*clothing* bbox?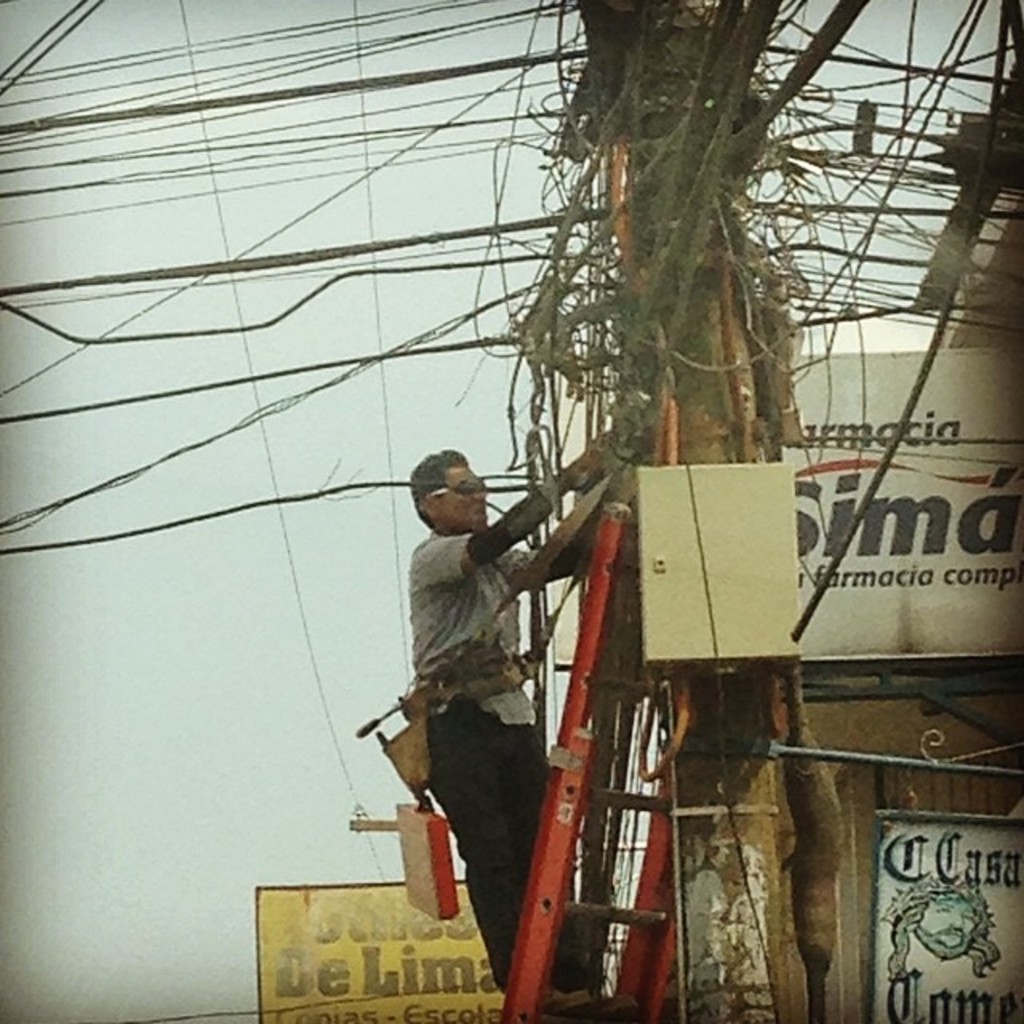
bbox(403, 526, 592, 1003)
